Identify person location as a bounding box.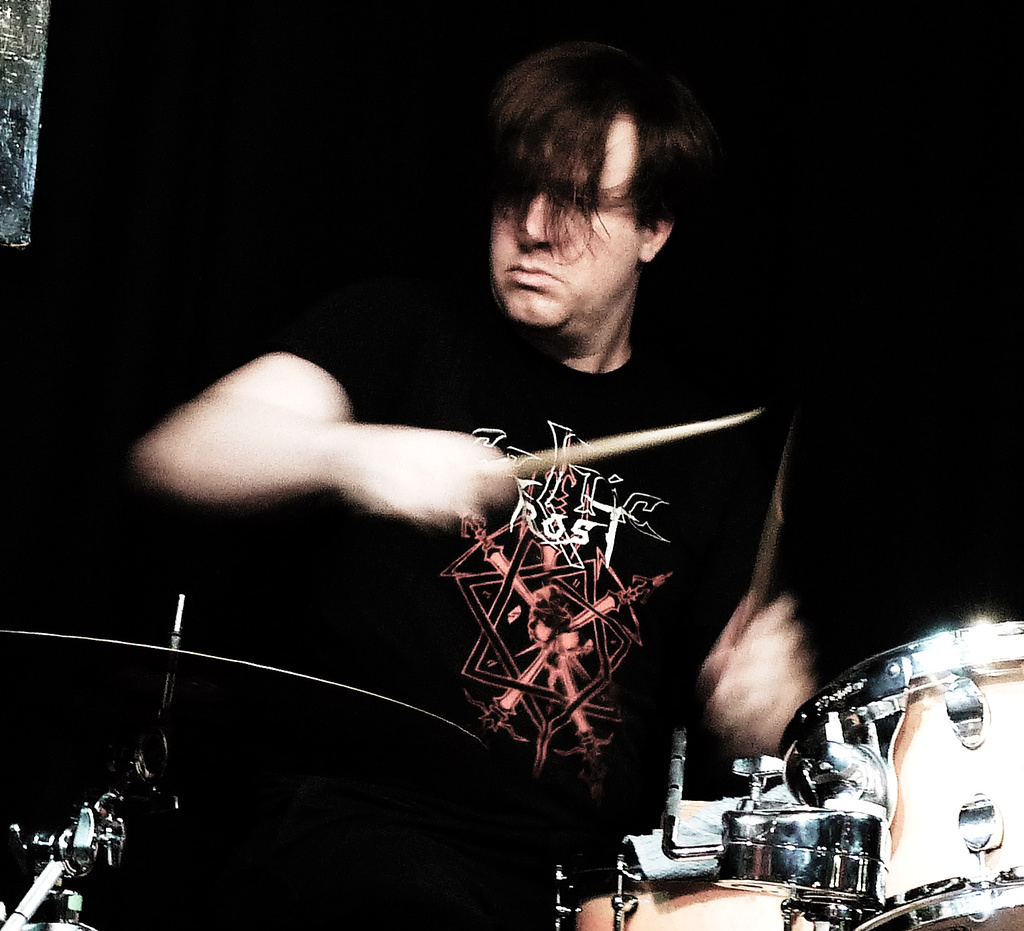
l=111, t=44, r=829, b=926.
